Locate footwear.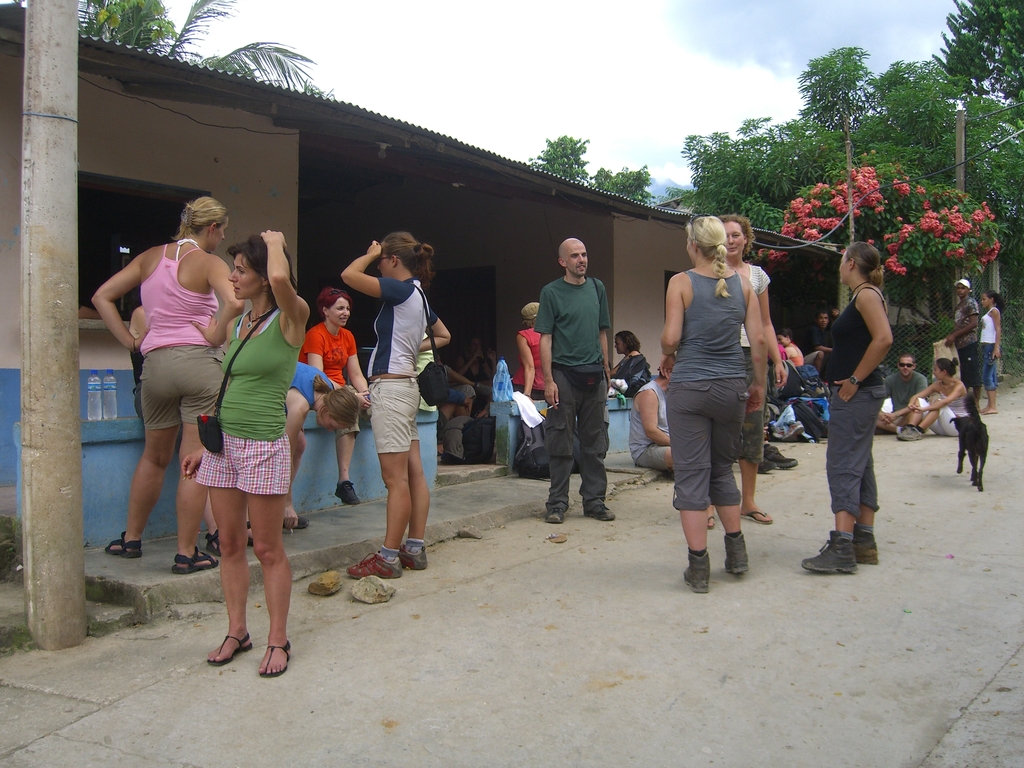
Bounding box: bbox=(706, 518, 714, 532).
